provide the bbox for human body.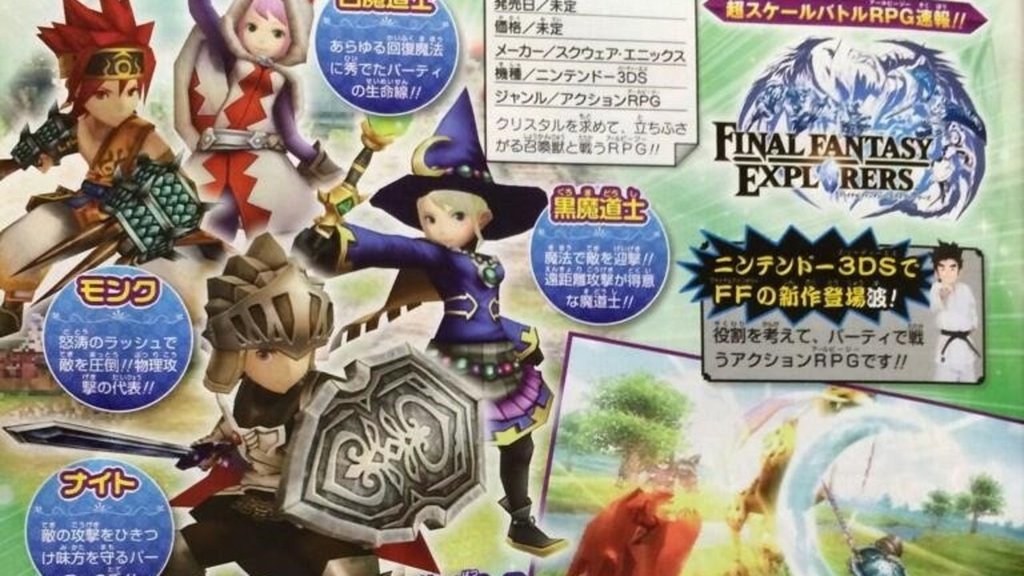
{"x1": 158, "y1": 230, "x2": 374, "y2": 575}.
